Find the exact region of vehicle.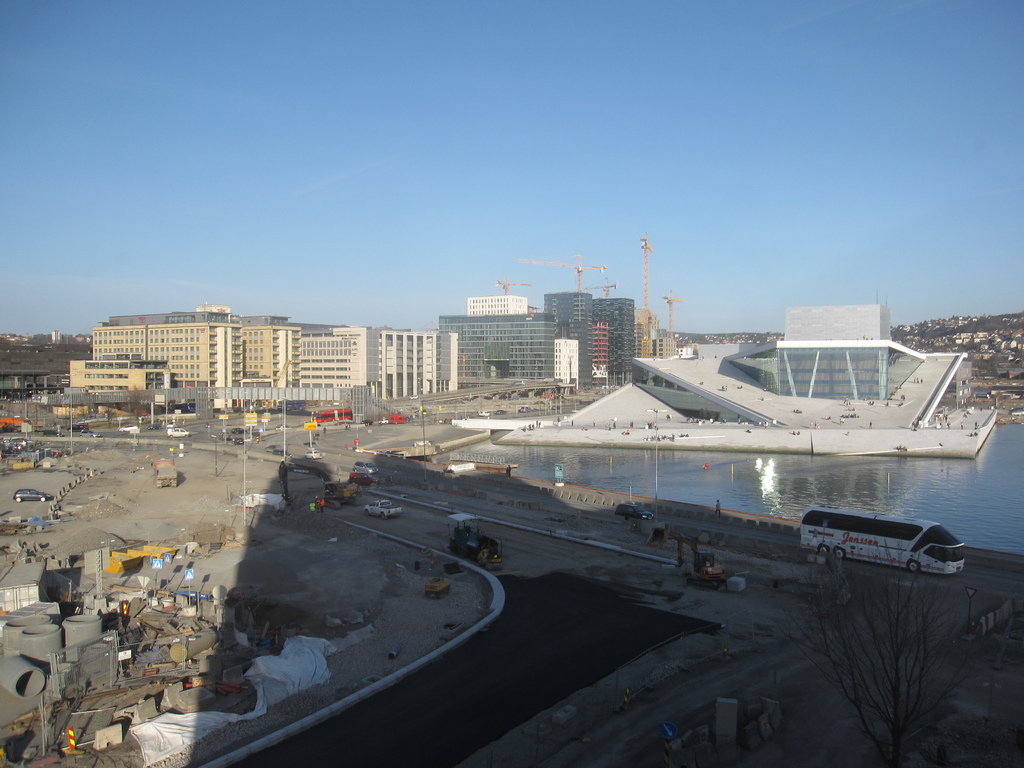
Exact region: Rect(13, 488, 55, 504).
